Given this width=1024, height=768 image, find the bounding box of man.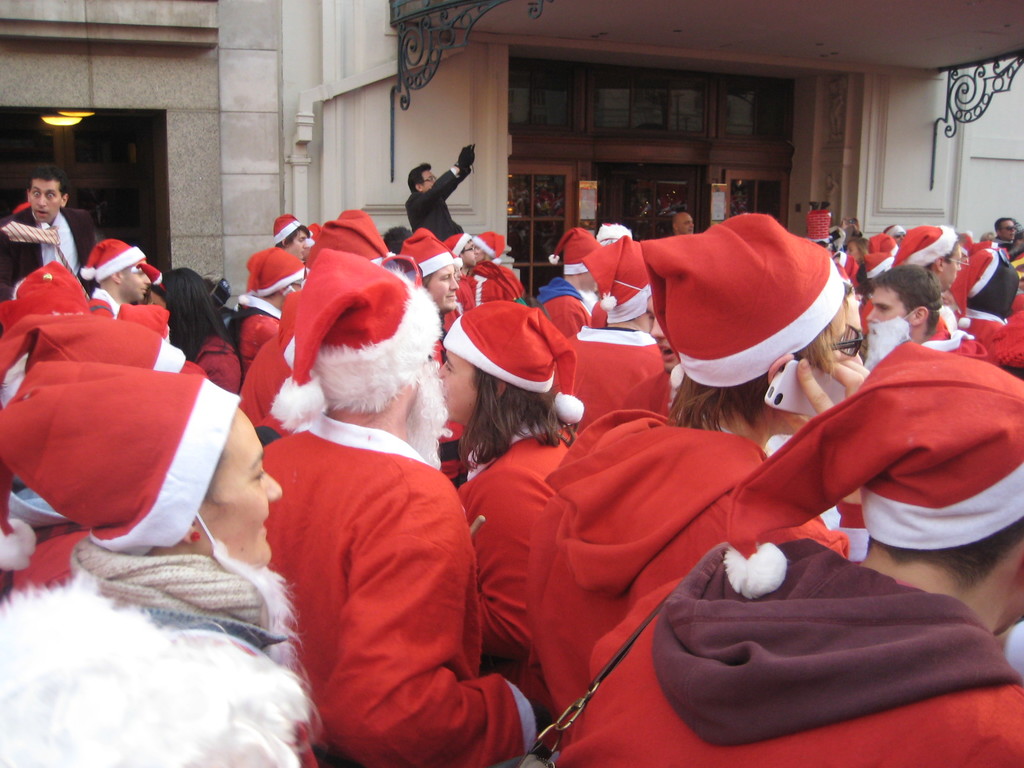
BBox(673, 209, 695, 238).
